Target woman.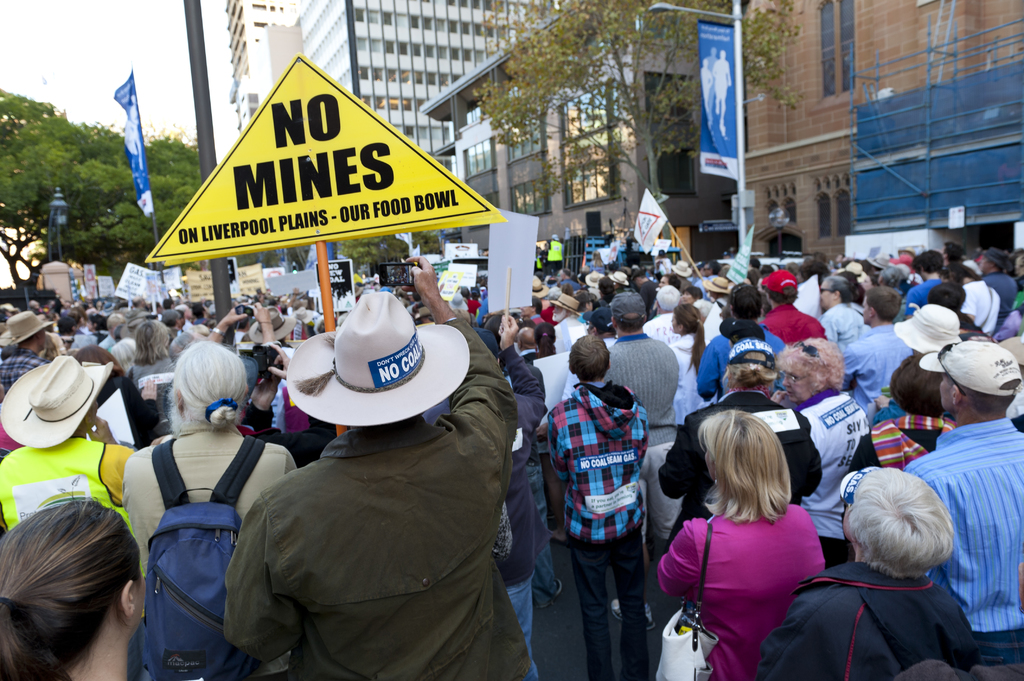
Target region: region(812, 277, 872, 348).
